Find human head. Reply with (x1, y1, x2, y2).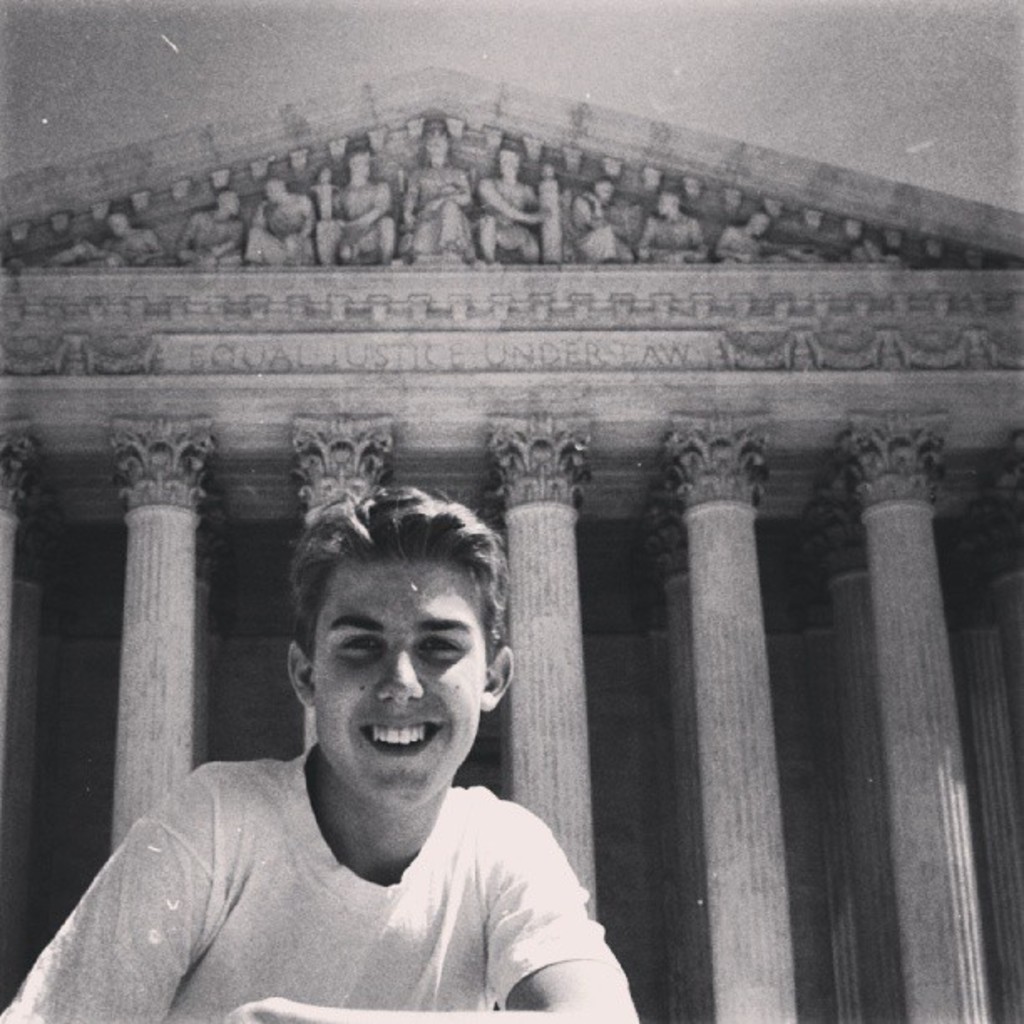
(656, 191, 679, 216).
